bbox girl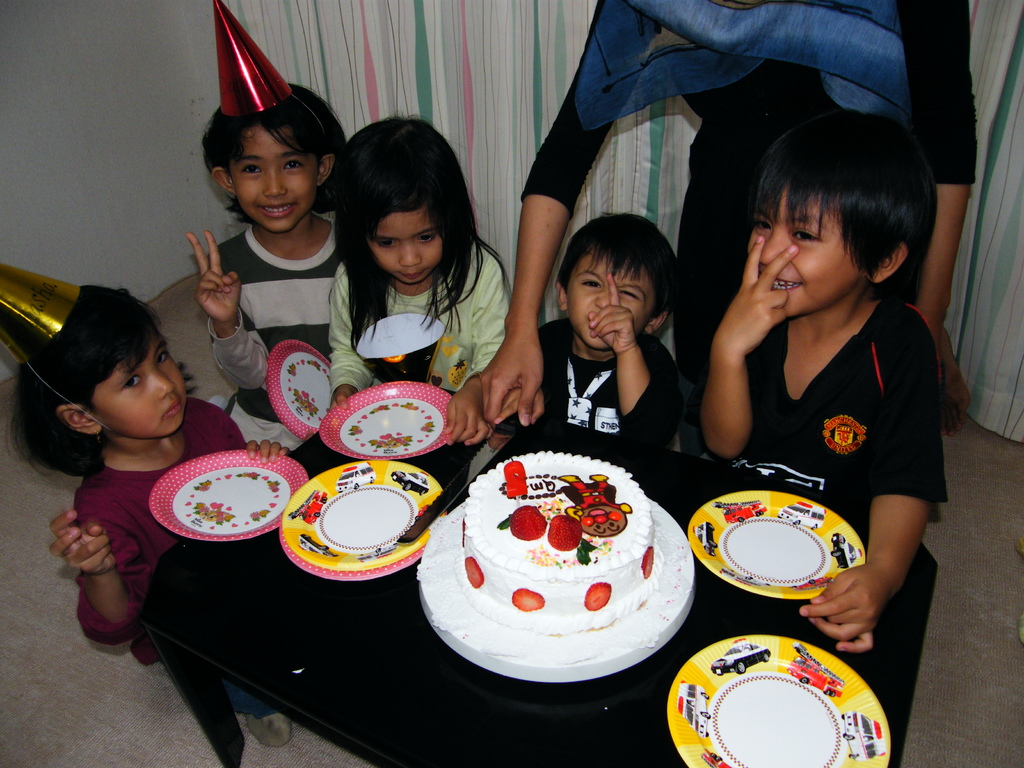
[326,110,511,447]
